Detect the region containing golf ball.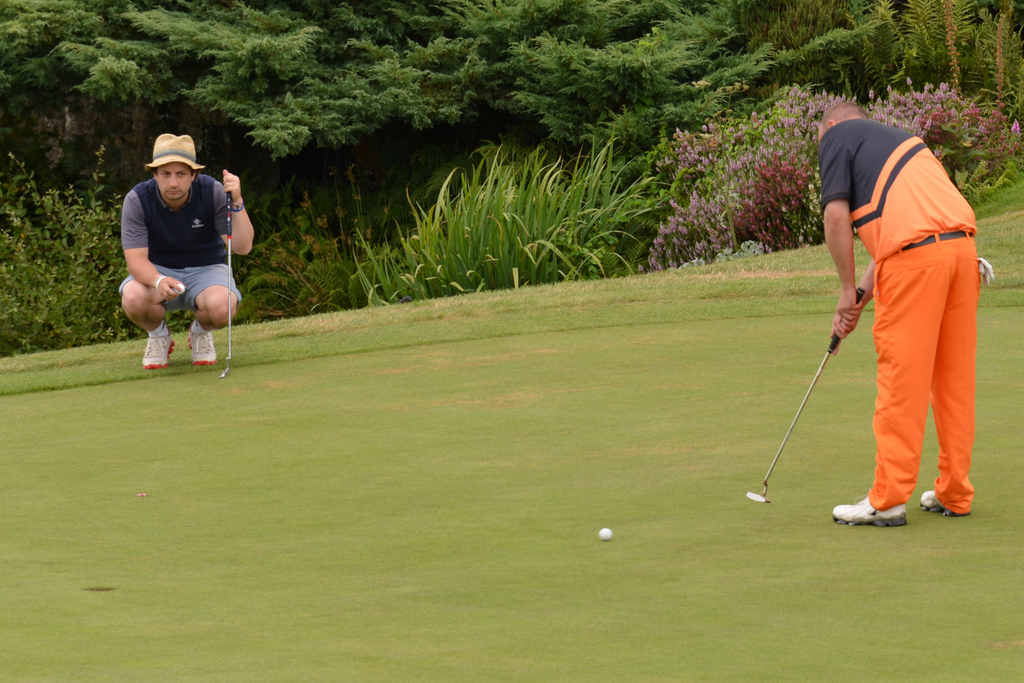
box(593, 523, 614, 542).
